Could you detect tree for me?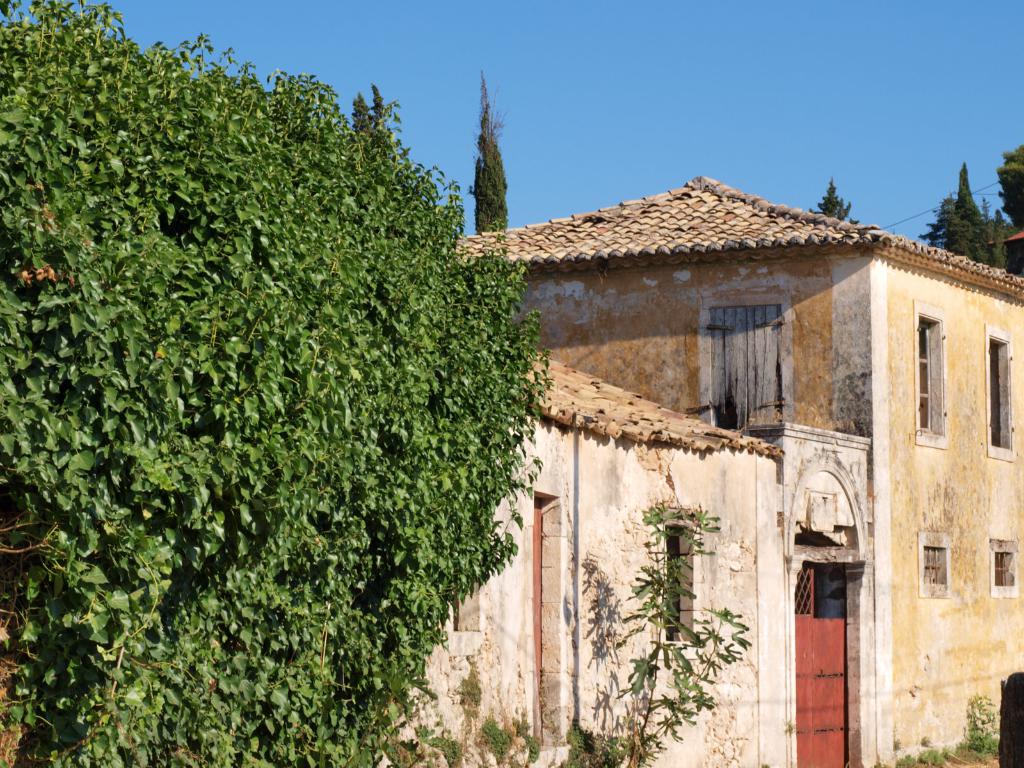
Detection result: bbox(469, 71, 509, 236).
